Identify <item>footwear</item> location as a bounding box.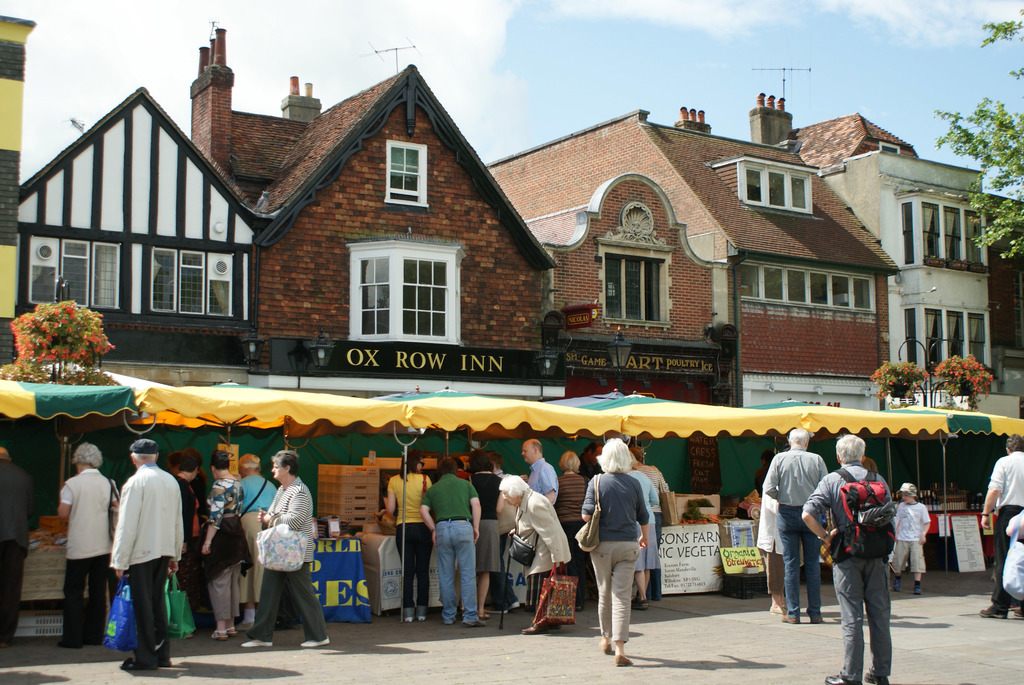
detection(822, 670, 862, 684).
